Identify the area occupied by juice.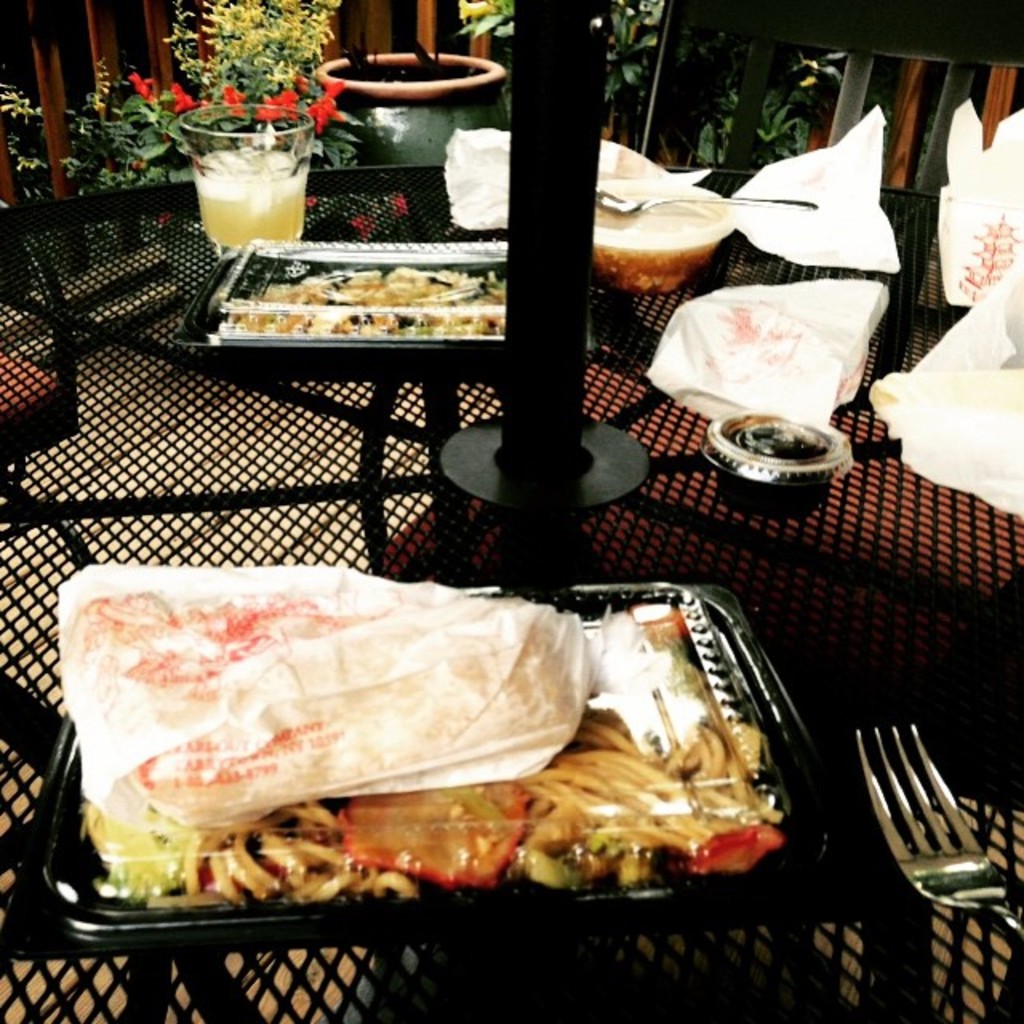
Area: (179, 120, 315, 246).
